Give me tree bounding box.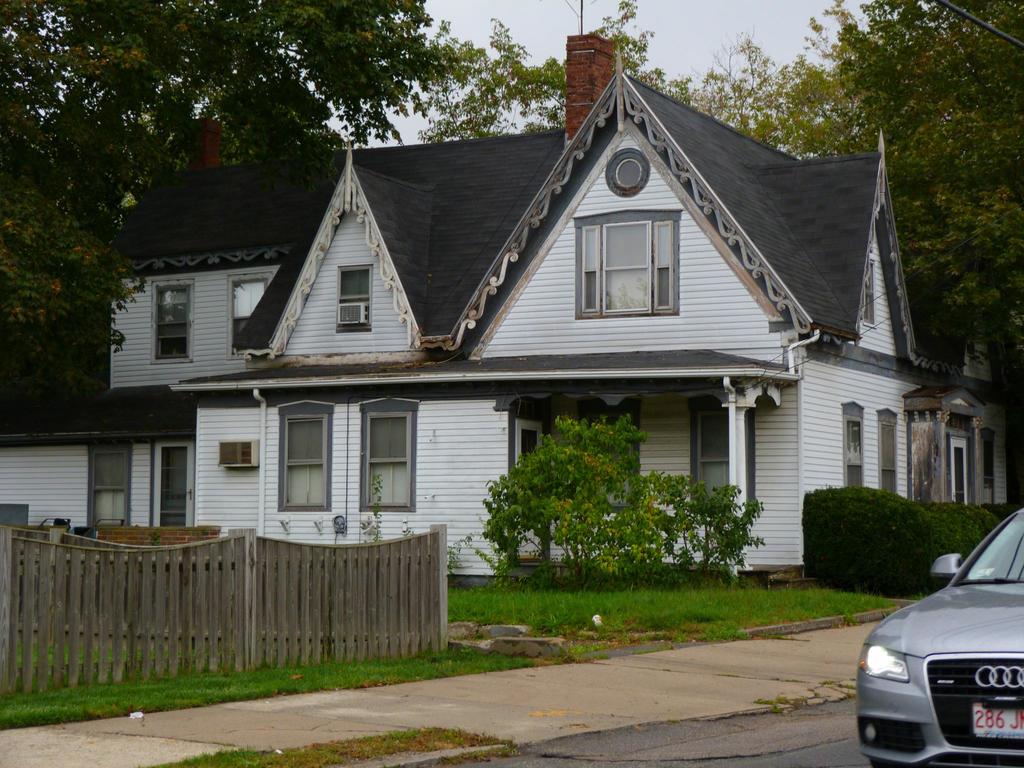
l=831, t=0, r=1023, b=390.
